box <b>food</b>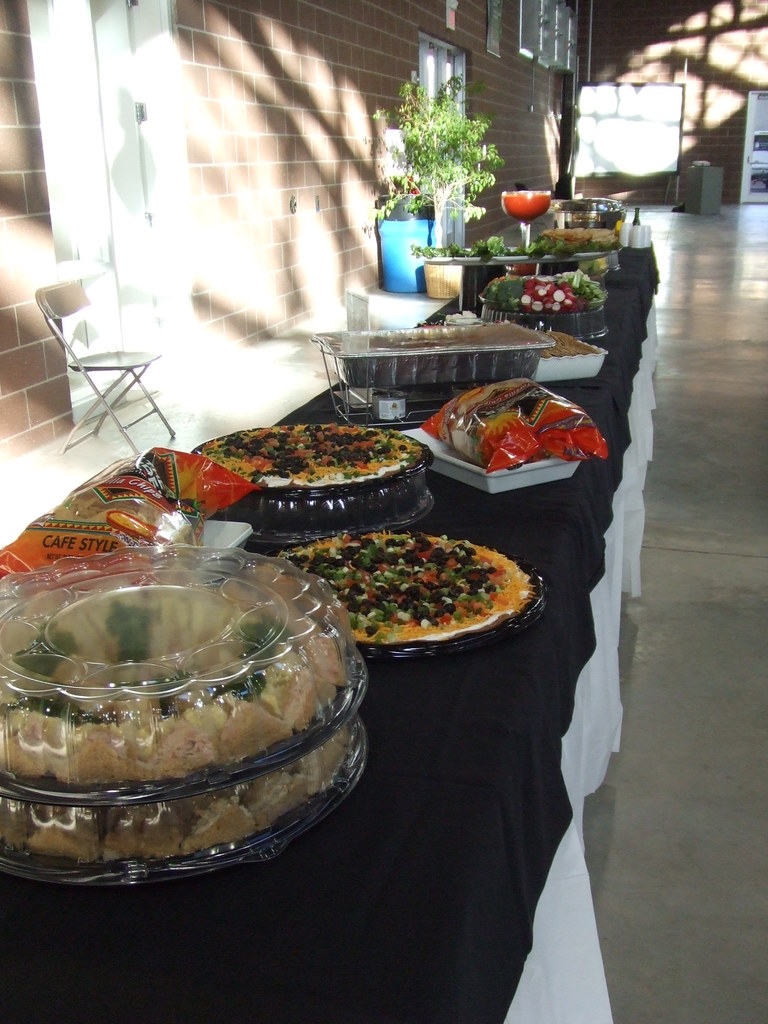
(x1=326, y1=325, x2=529, y2=367)
